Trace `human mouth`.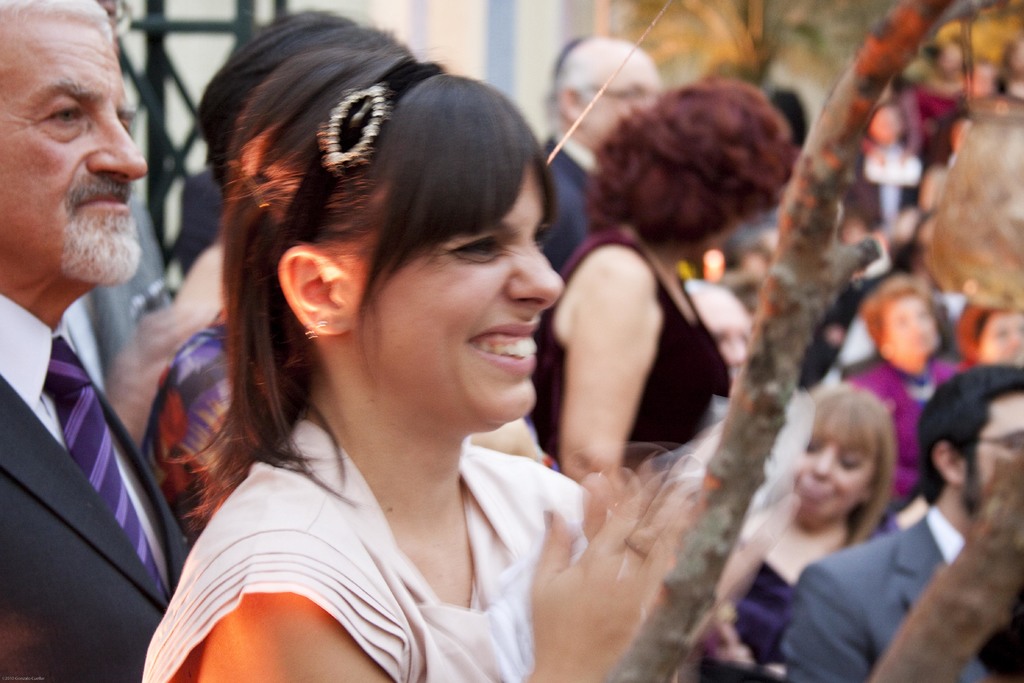
Traced to x1=73 y1=181 x2=131 y2=224.
